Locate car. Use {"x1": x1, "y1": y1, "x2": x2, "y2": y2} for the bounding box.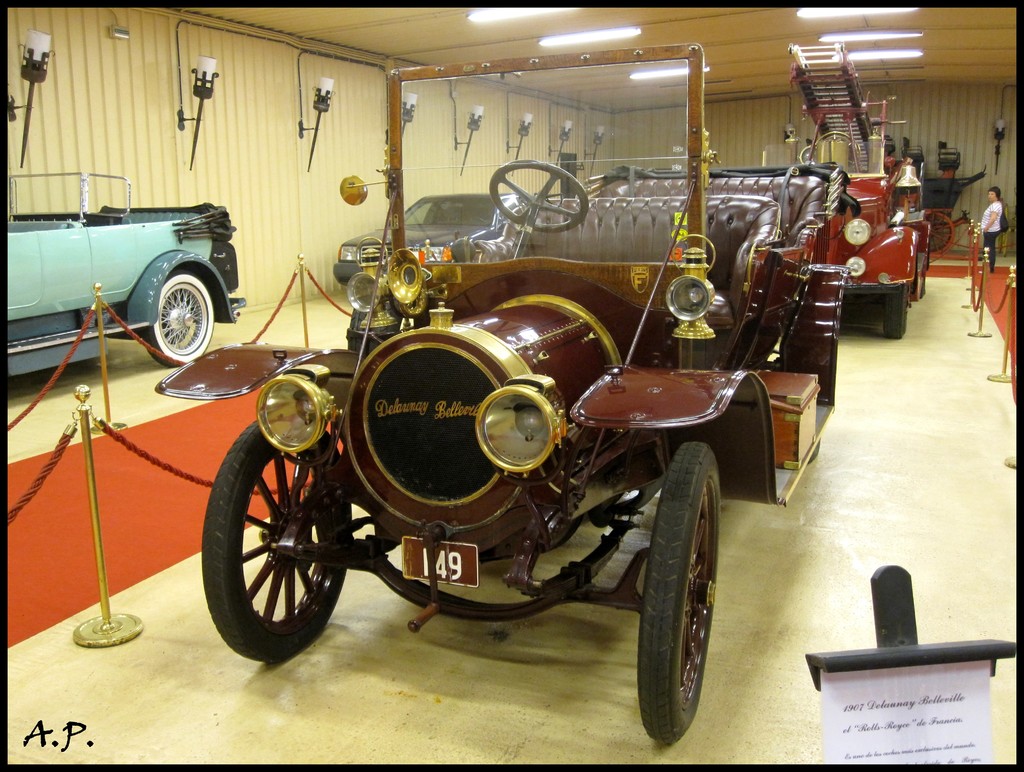
{"x1": 6, "y1": 166, "x2": 243, "y2": 360}.
